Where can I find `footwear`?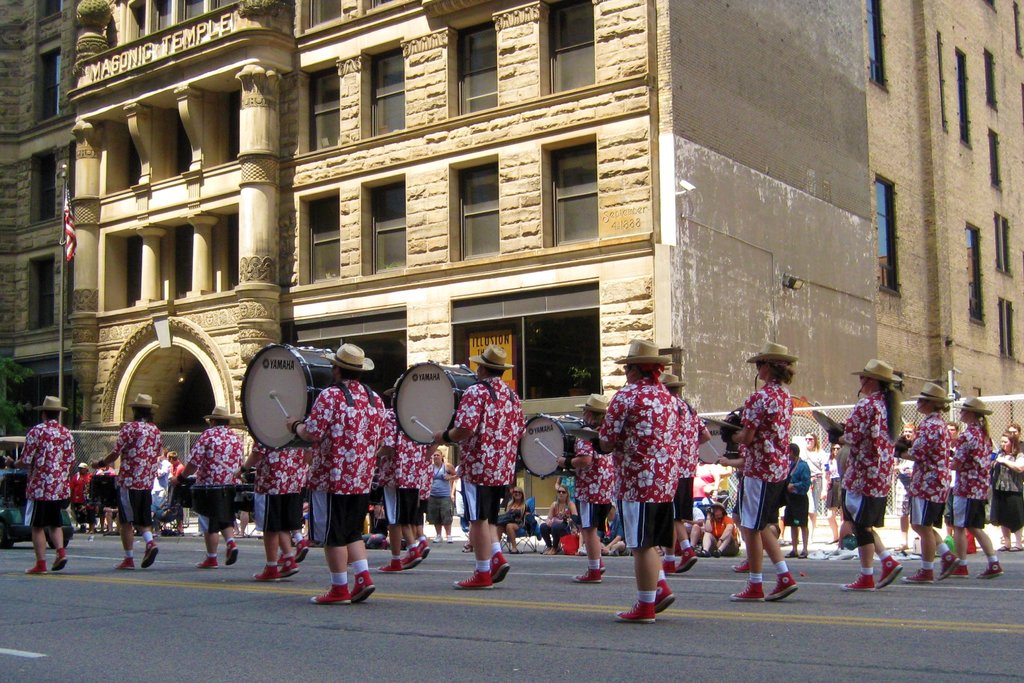
You can find it at BBox(227, 542, 238, 570).
